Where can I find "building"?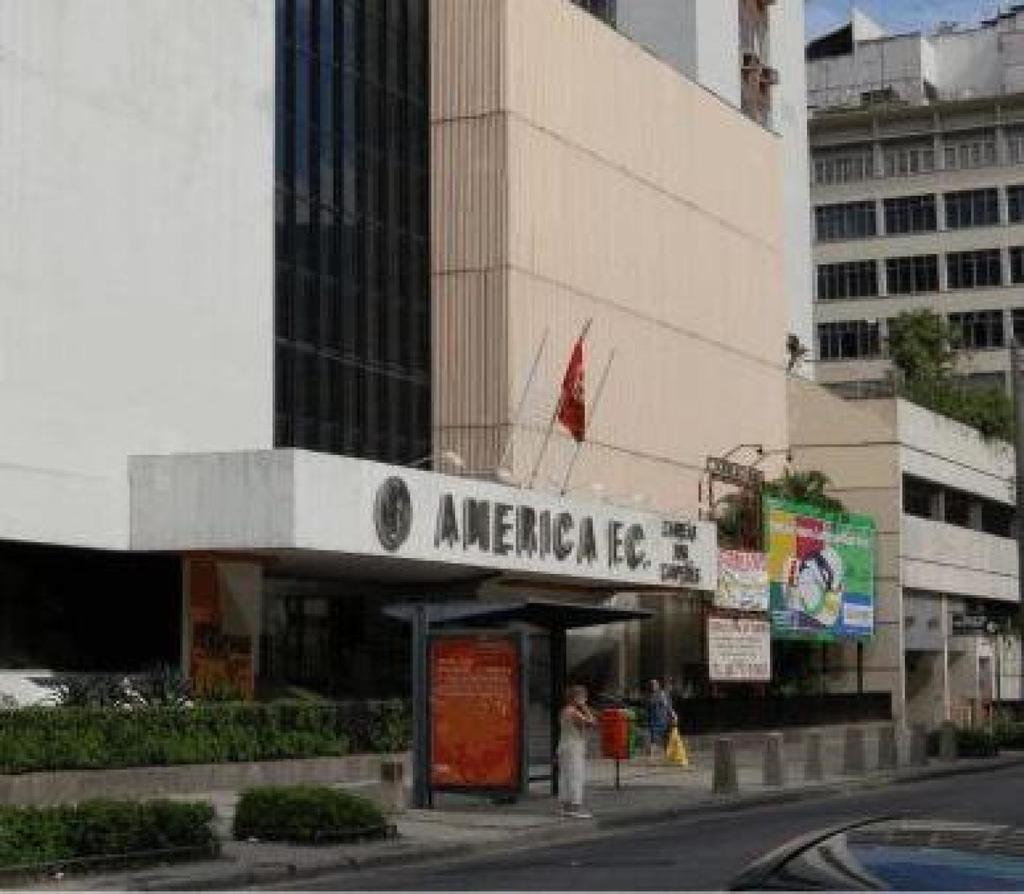
You can find it at detection(803, 1, 1023, 424).
